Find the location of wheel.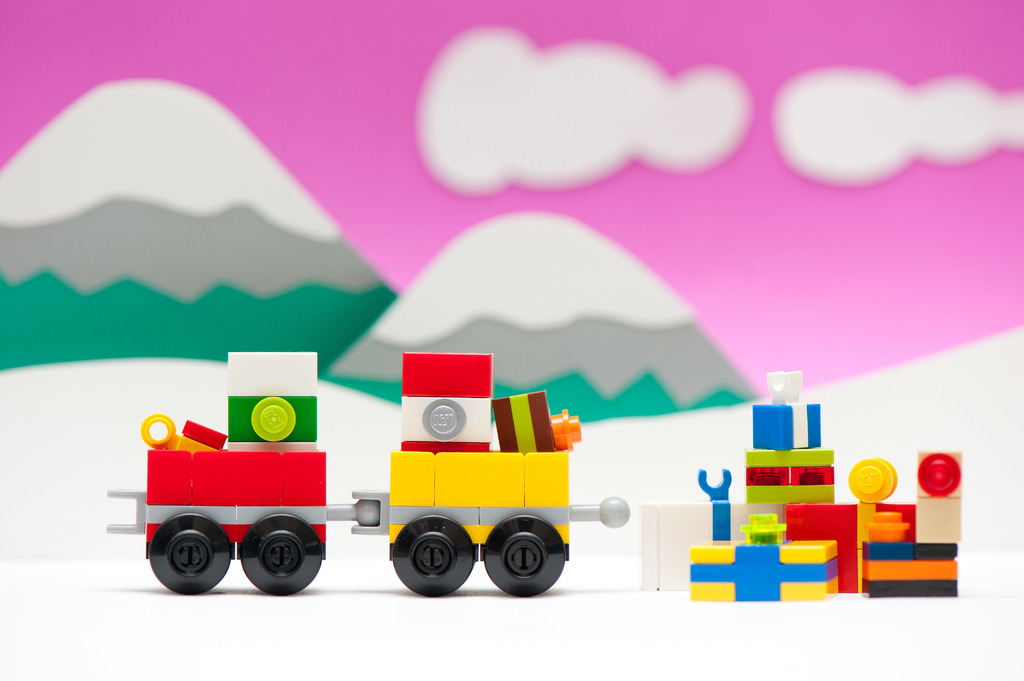
Location: [x1=146, y1=511, x2=234, y2=595].
